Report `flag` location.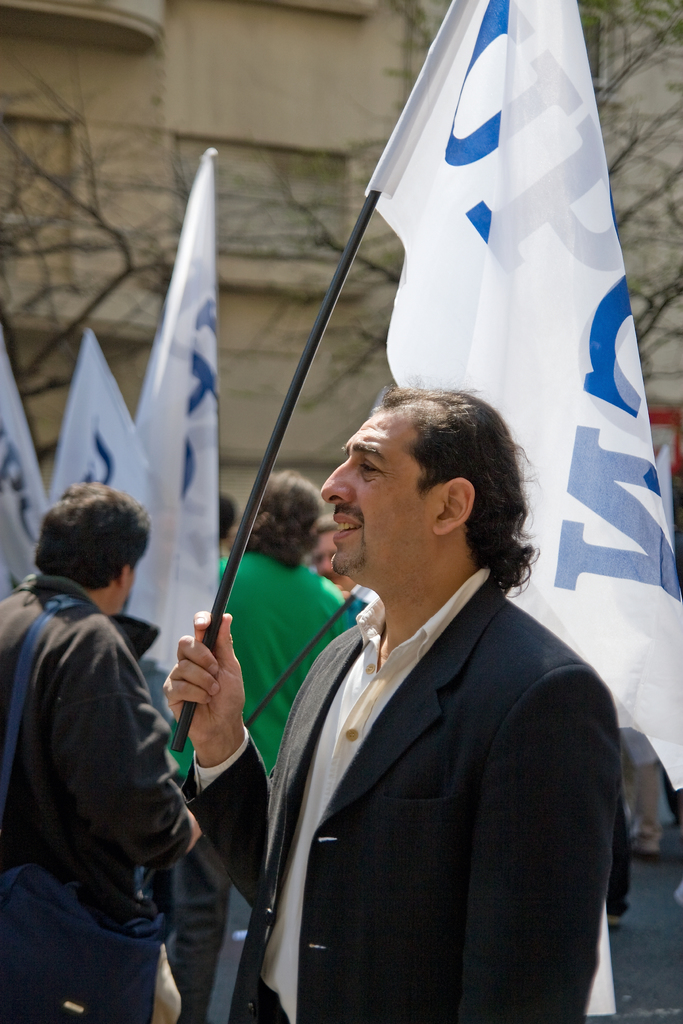
Report: region(0, 319, 44, 610).
